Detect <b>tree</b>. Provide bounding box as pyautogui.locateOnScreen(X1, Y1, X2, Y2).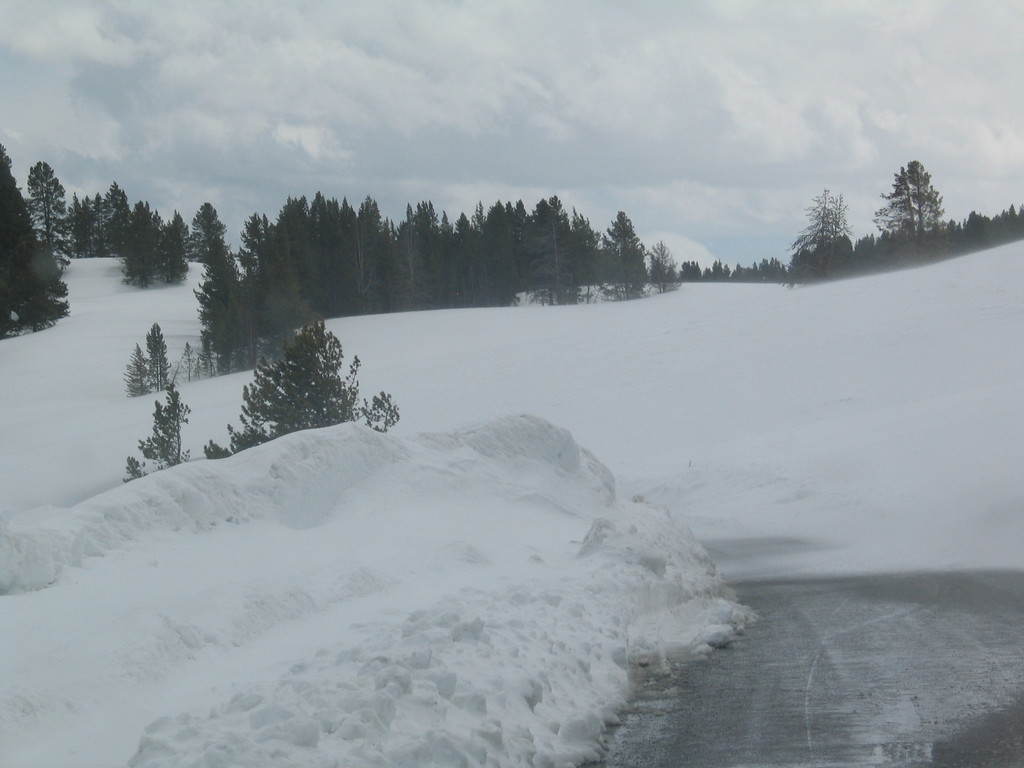
pyautogui.locateOnScreen(104, 177, 134, 257).
